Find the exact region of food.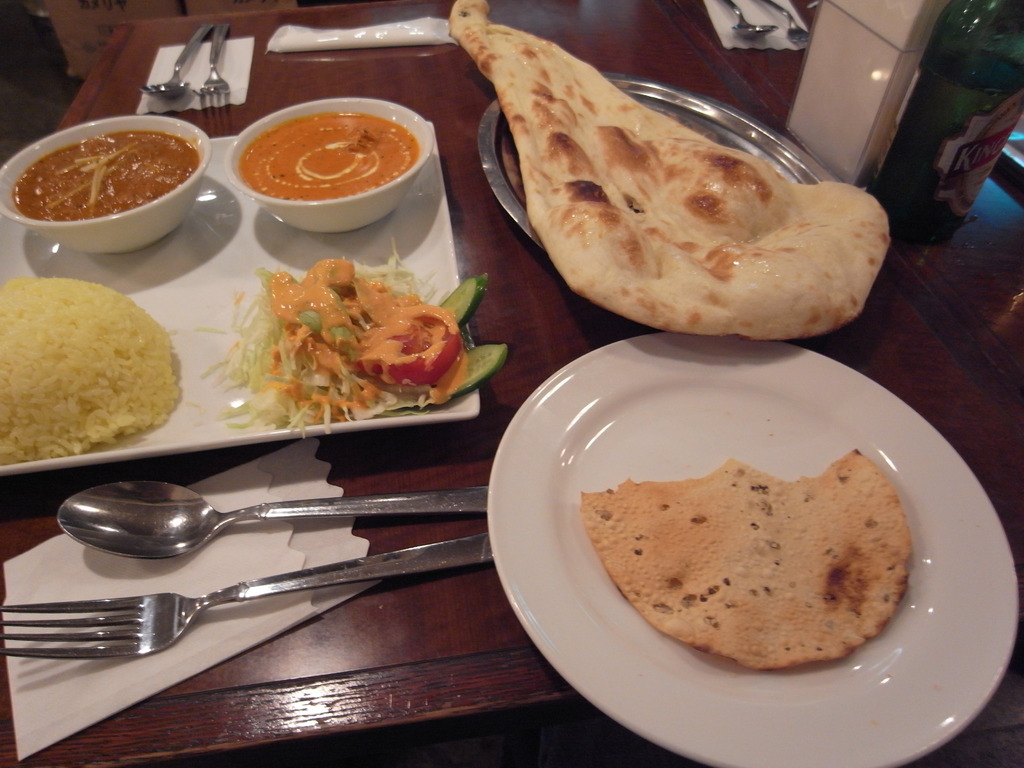
Exact region: box(0, 270, 186, 468).
